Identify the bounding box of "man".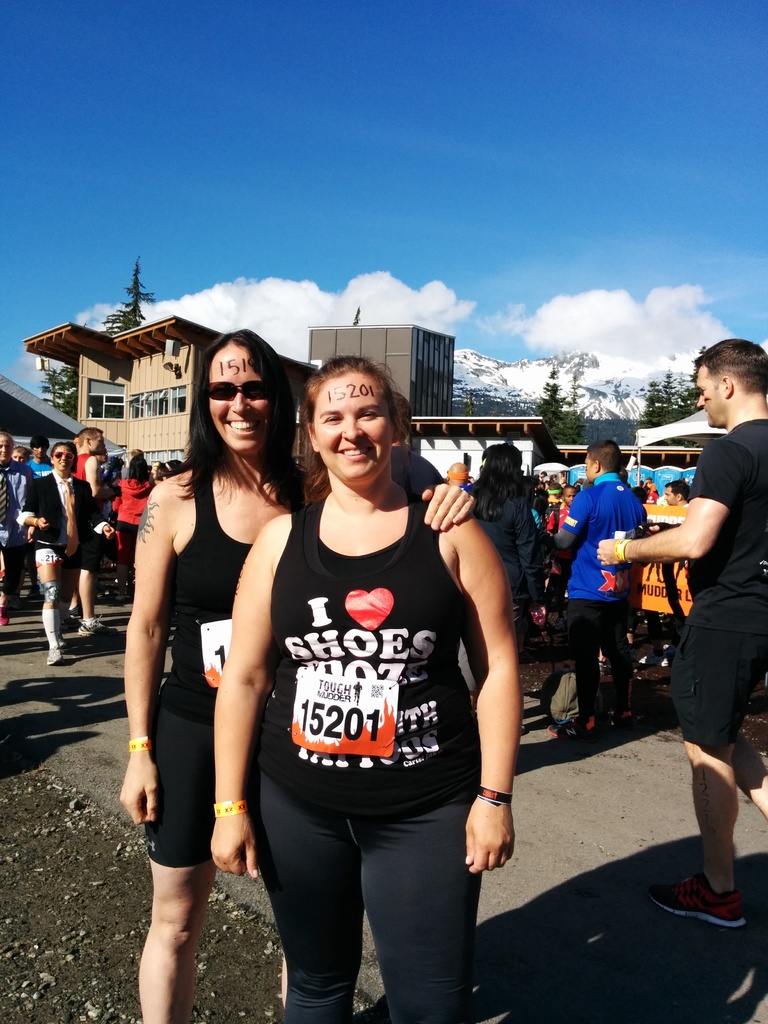
bbox(594, 336, 767, 931).
